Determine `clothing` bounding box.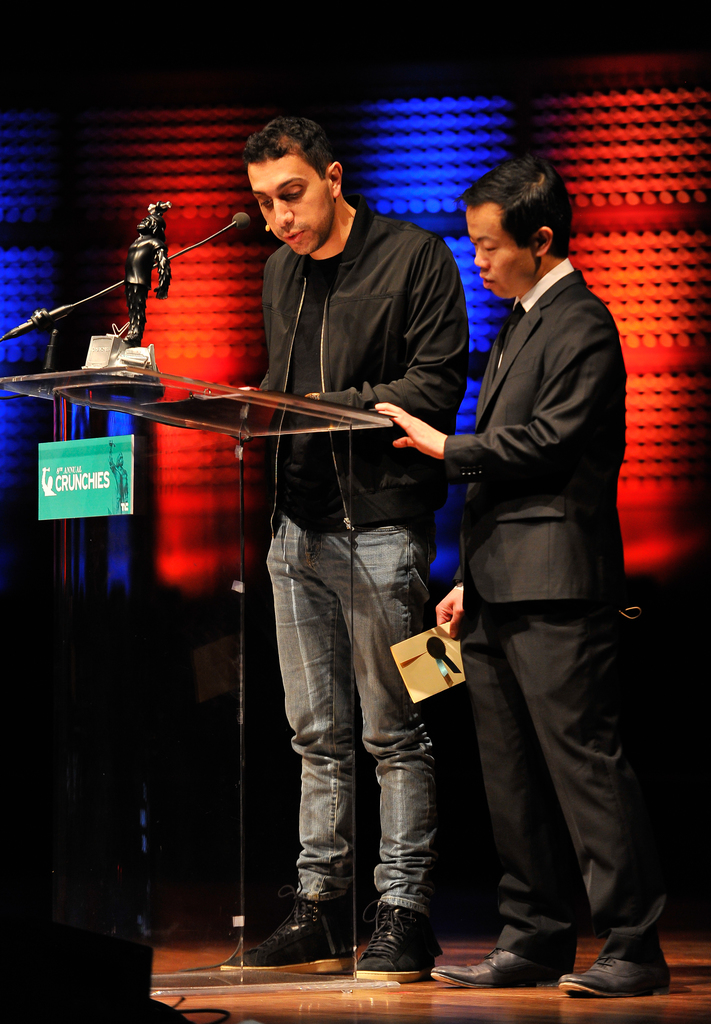
Determined: select_region(421, 161, 650, 987).
